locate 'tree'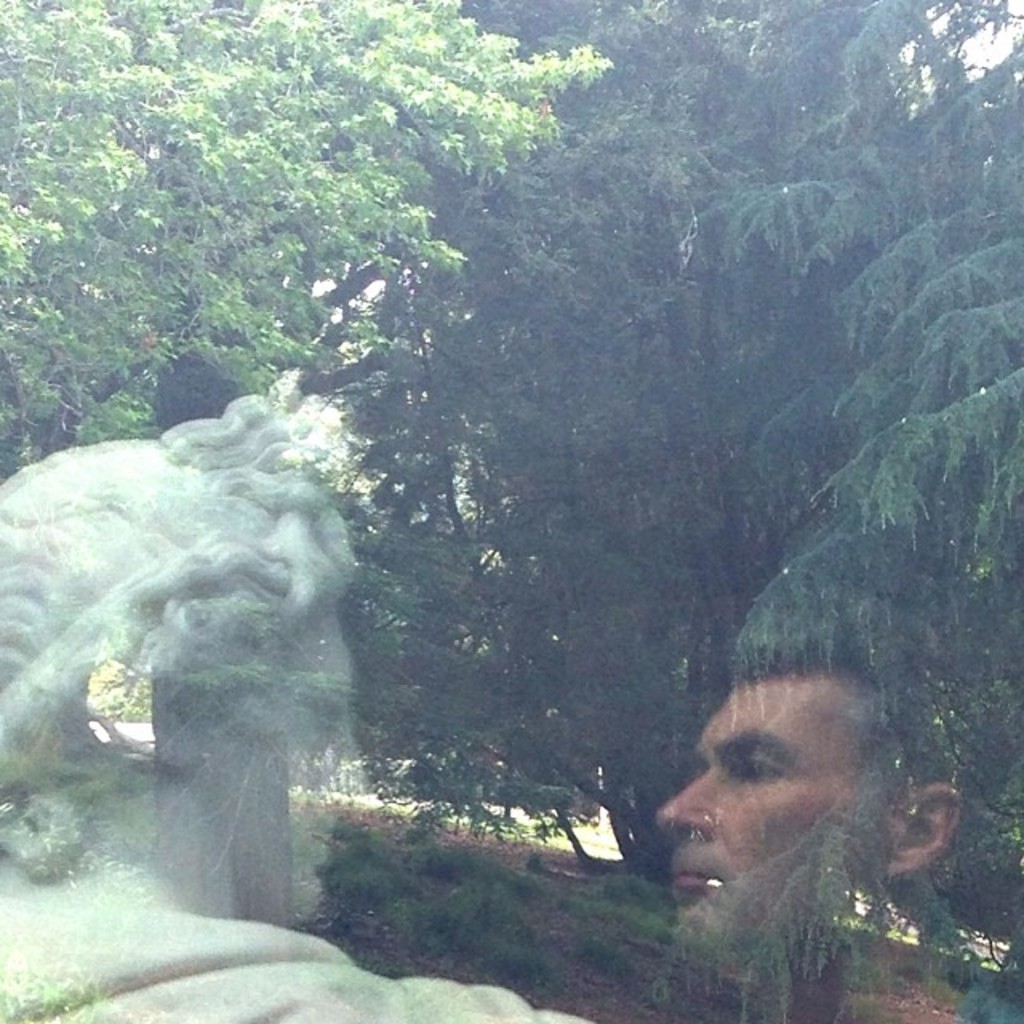
0/0/618/472
